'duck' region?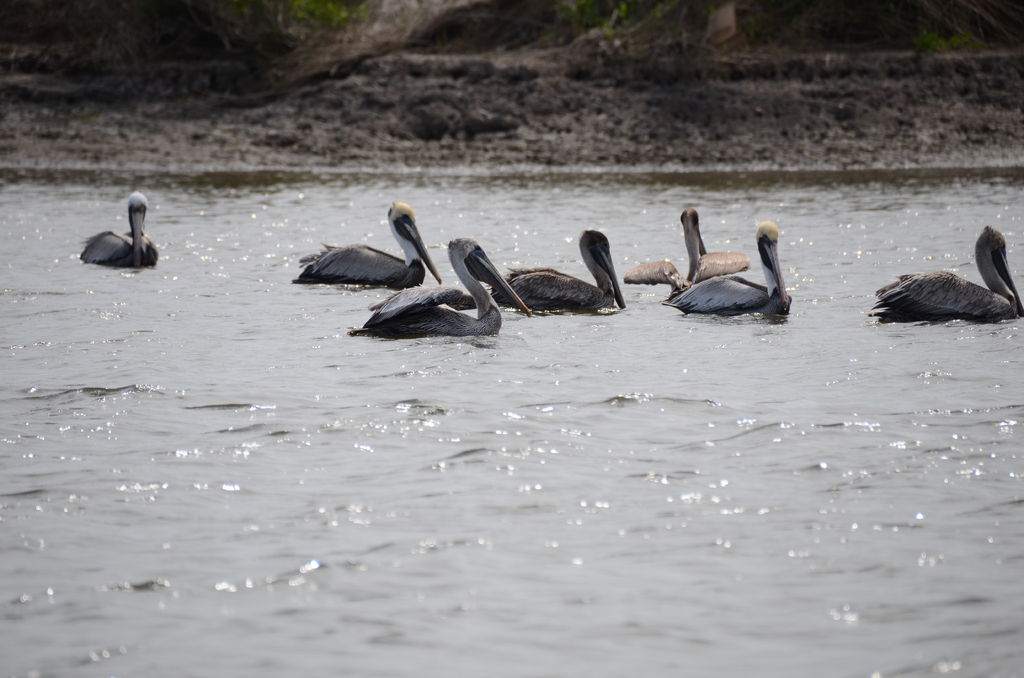
box=[289, 197, 444, 284]
